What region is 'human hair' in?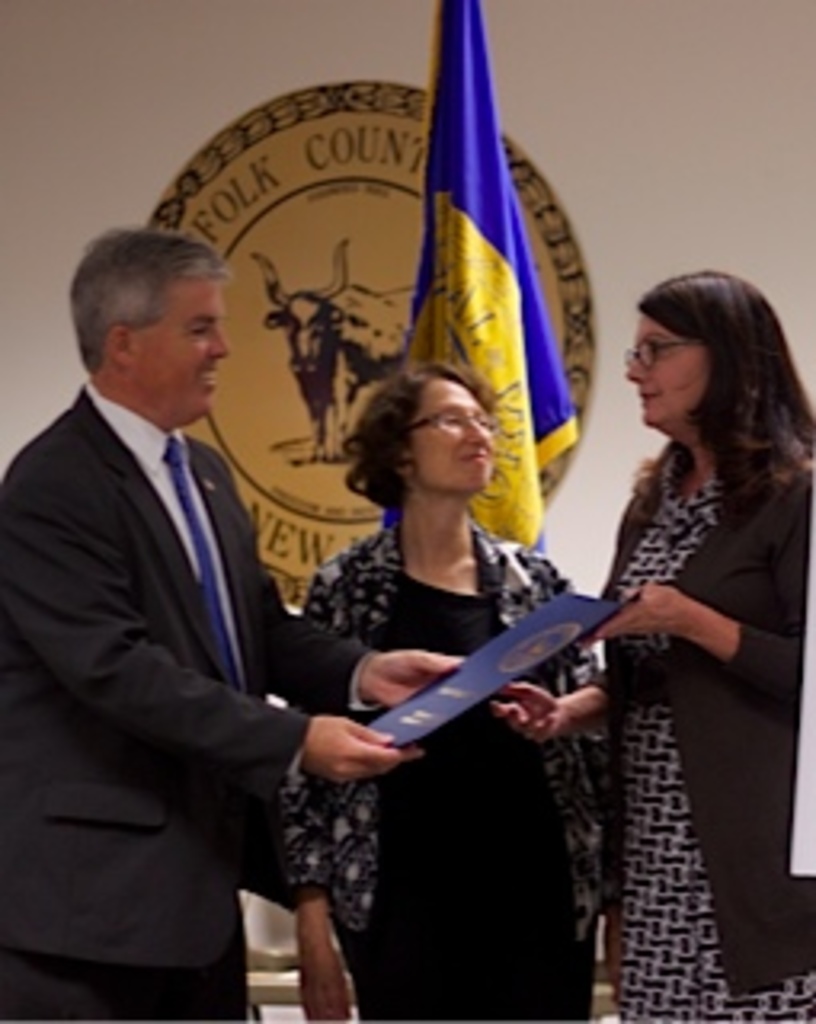
crop(342, 358, 490, 528).
